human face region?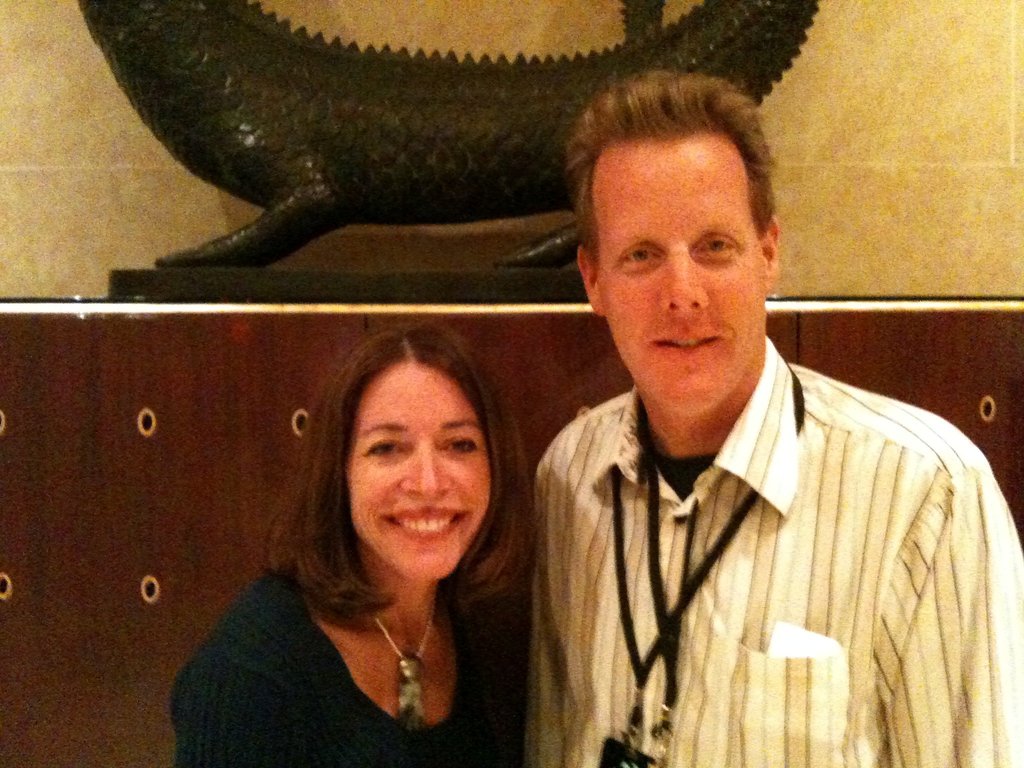
bbox=[346, 343, 495, 581]
